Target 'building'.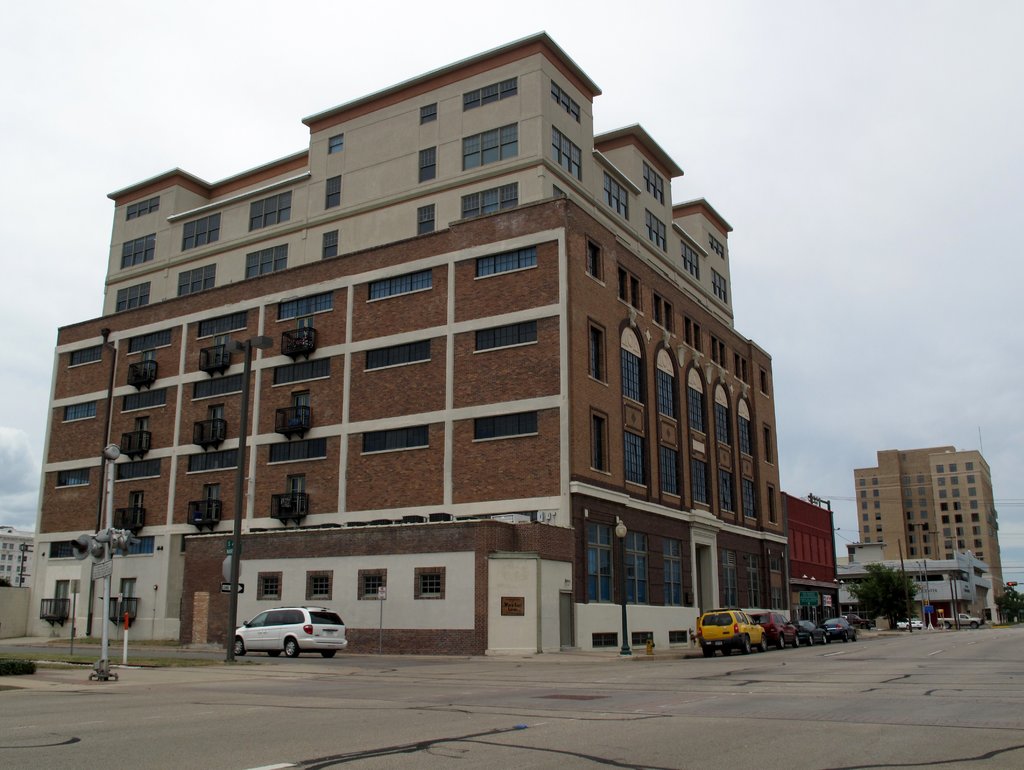
Target region: 852:543:986:630.
